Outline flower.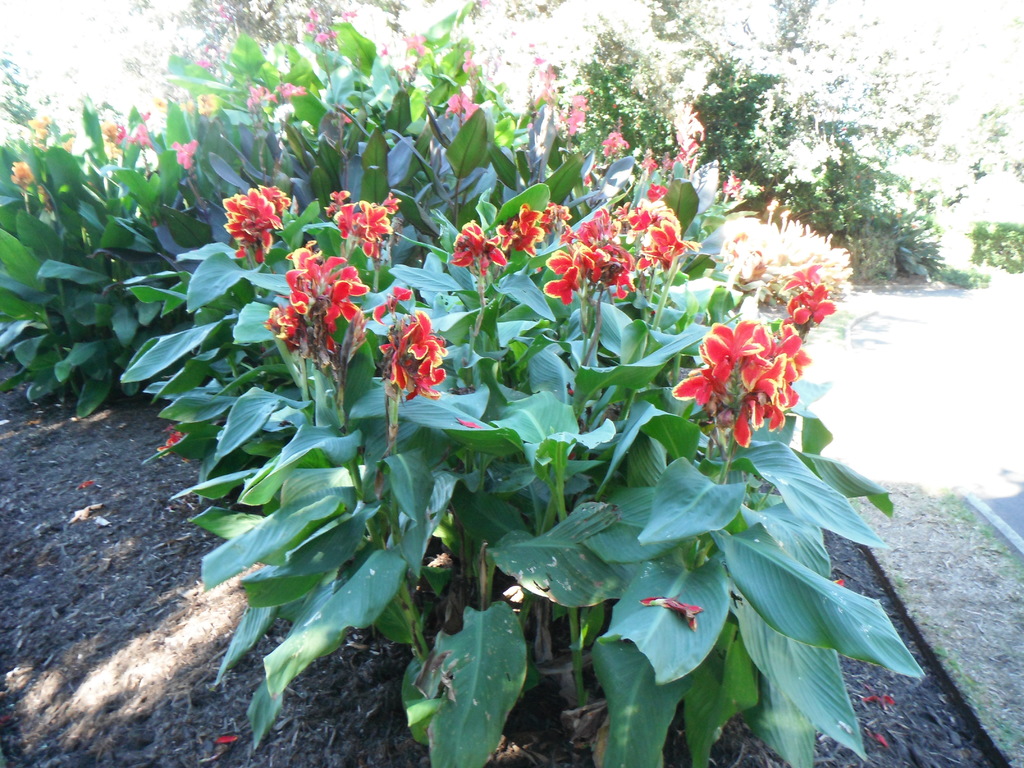
Outline: left=495, top=197, right=545, bottom=250.
